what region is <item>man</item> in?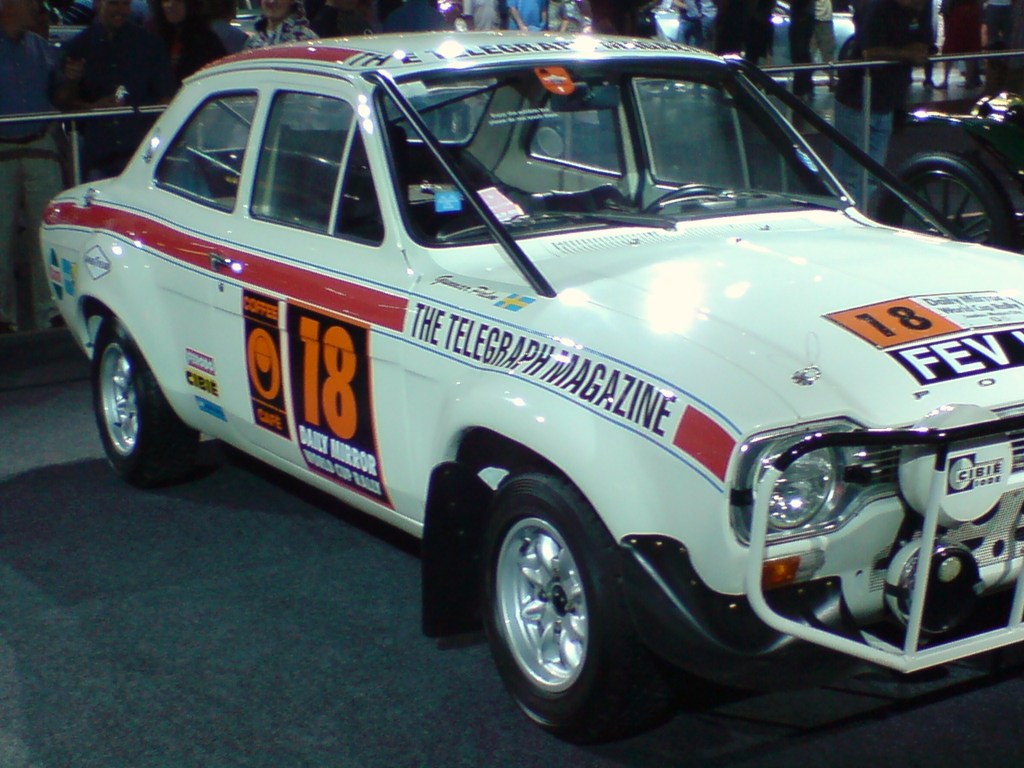
(left=460, top=0, right=501, bottom=29).
